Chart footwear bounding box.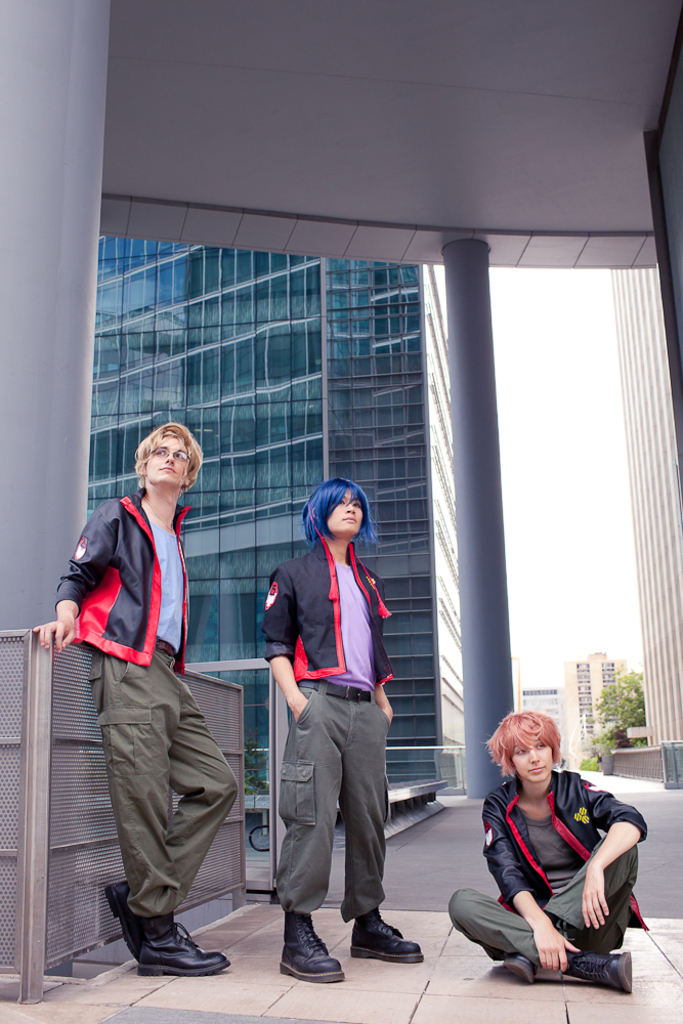
Charted: BBox(350, 907, 425, 964).
